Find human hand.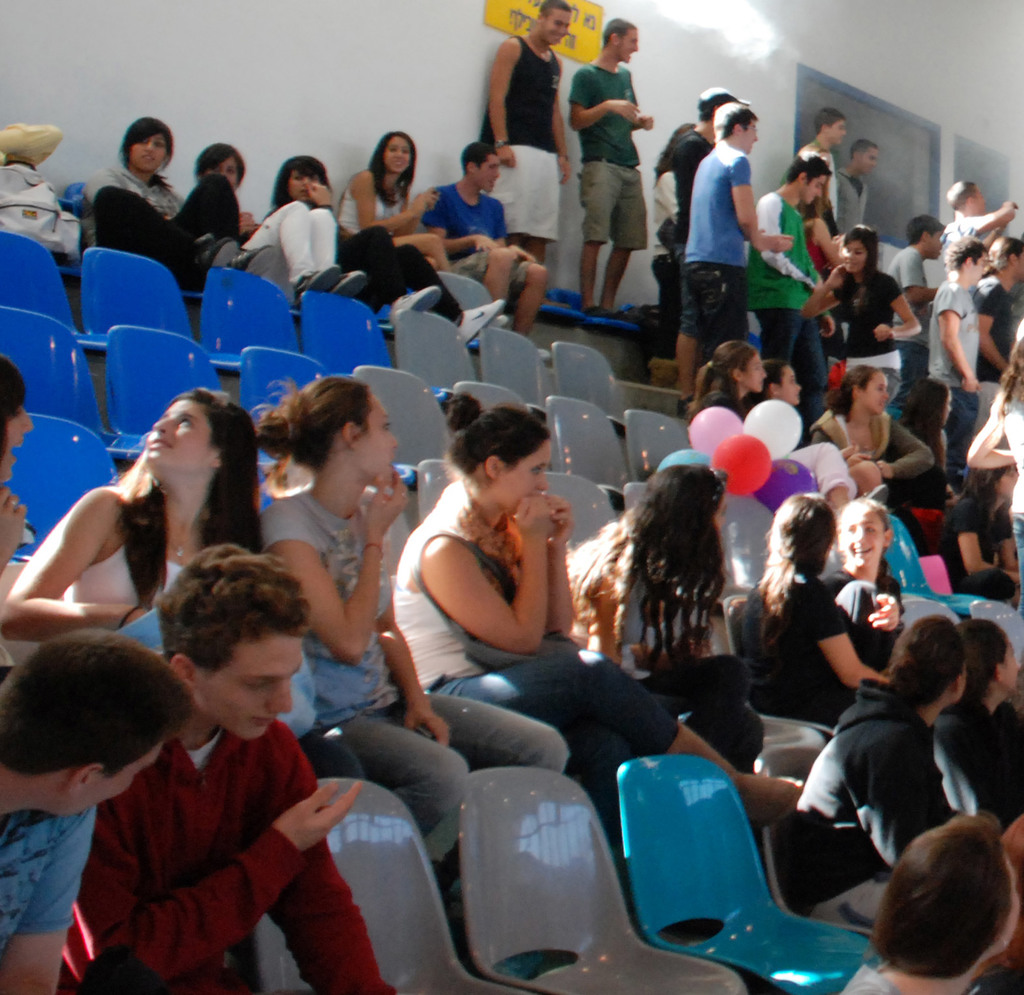
x1=300 y1=177 x2=332 y2=208.
